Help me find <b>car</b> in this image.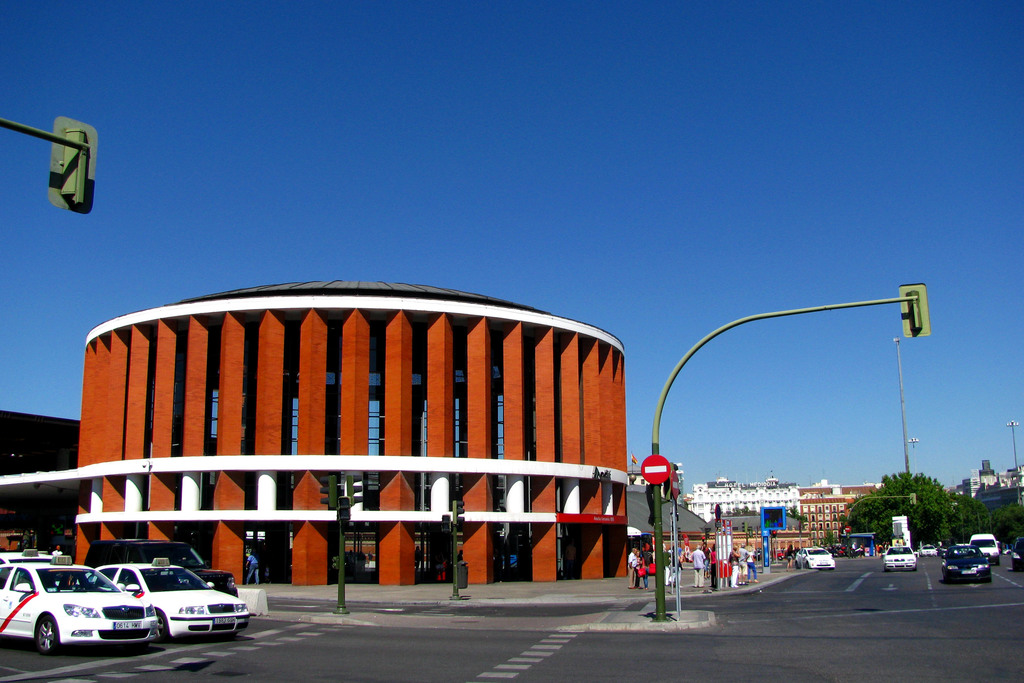
Found it: <bbox>977, 529, 1007, 556</bbox>.
